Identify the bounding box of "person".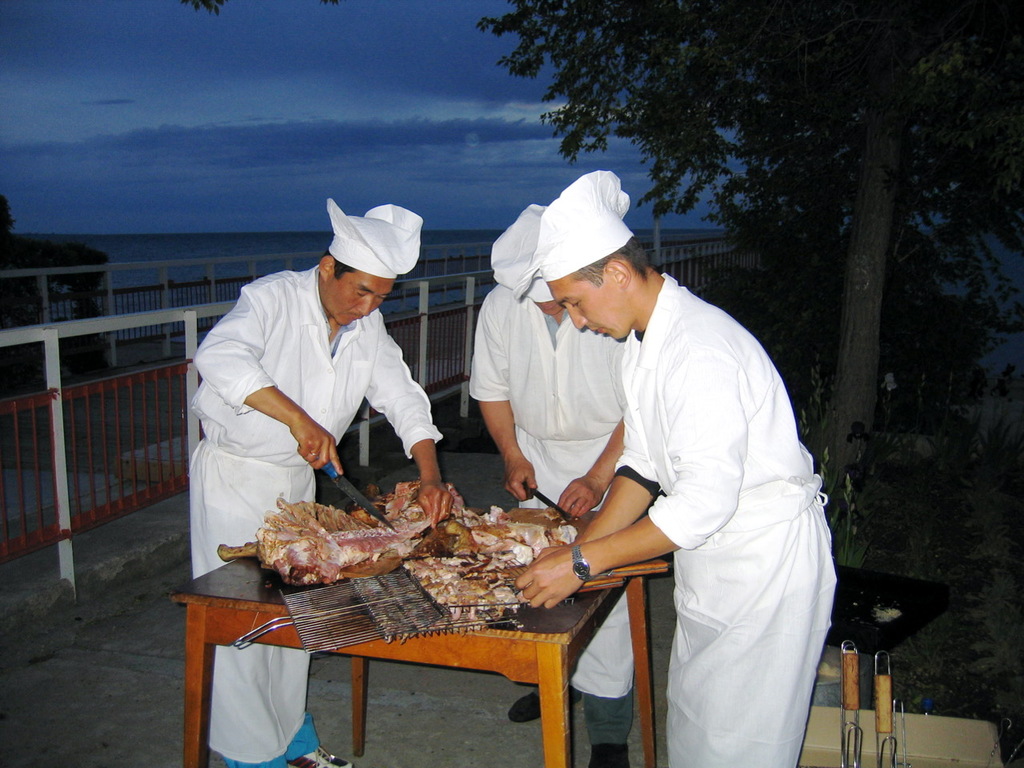
466:202:636:767.
